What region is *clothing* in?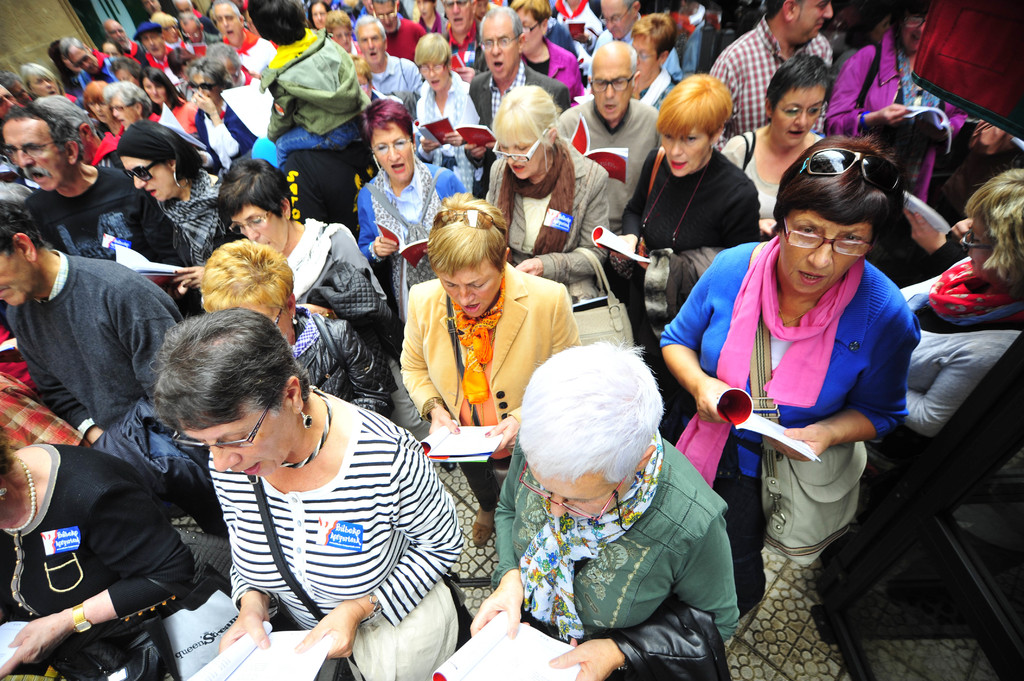
box(550, 99, 661, 236).
